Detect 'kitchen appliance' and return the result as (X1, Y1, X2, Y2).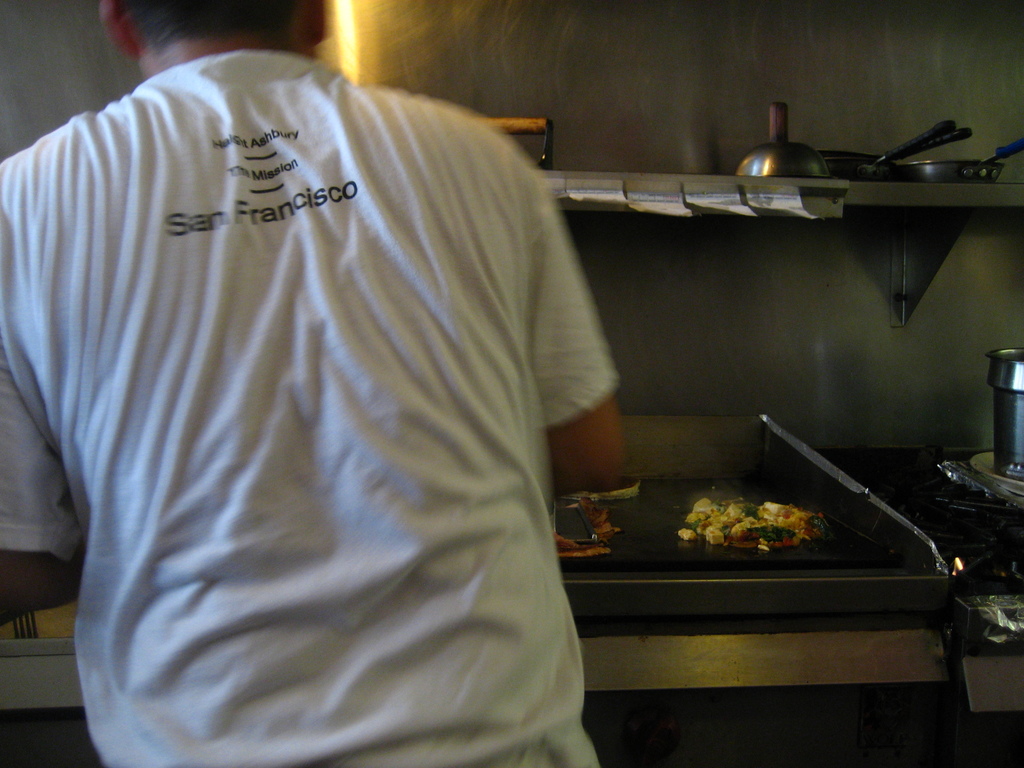
(554, 410, 962, 622).
